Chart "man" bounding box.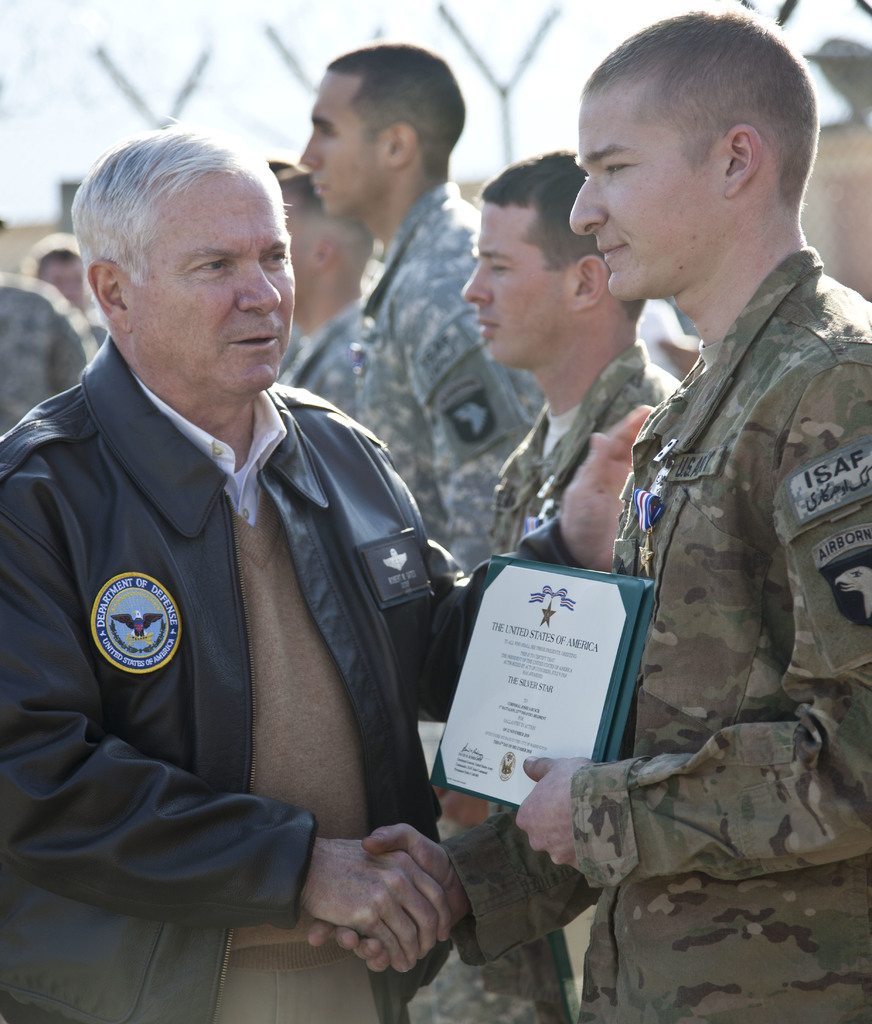
Charted: [x1=27, y1=238, x2=97, y2=317].
